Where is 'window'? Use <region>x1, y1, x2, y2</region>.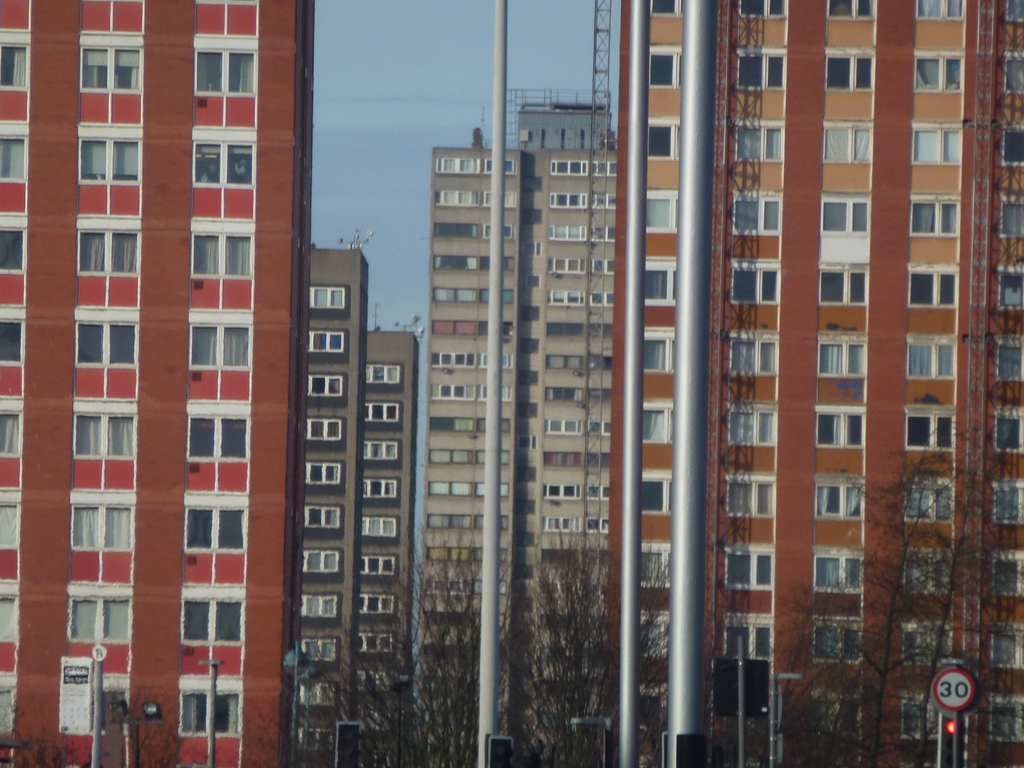
<region>0, 40, 28, 90</region>.
